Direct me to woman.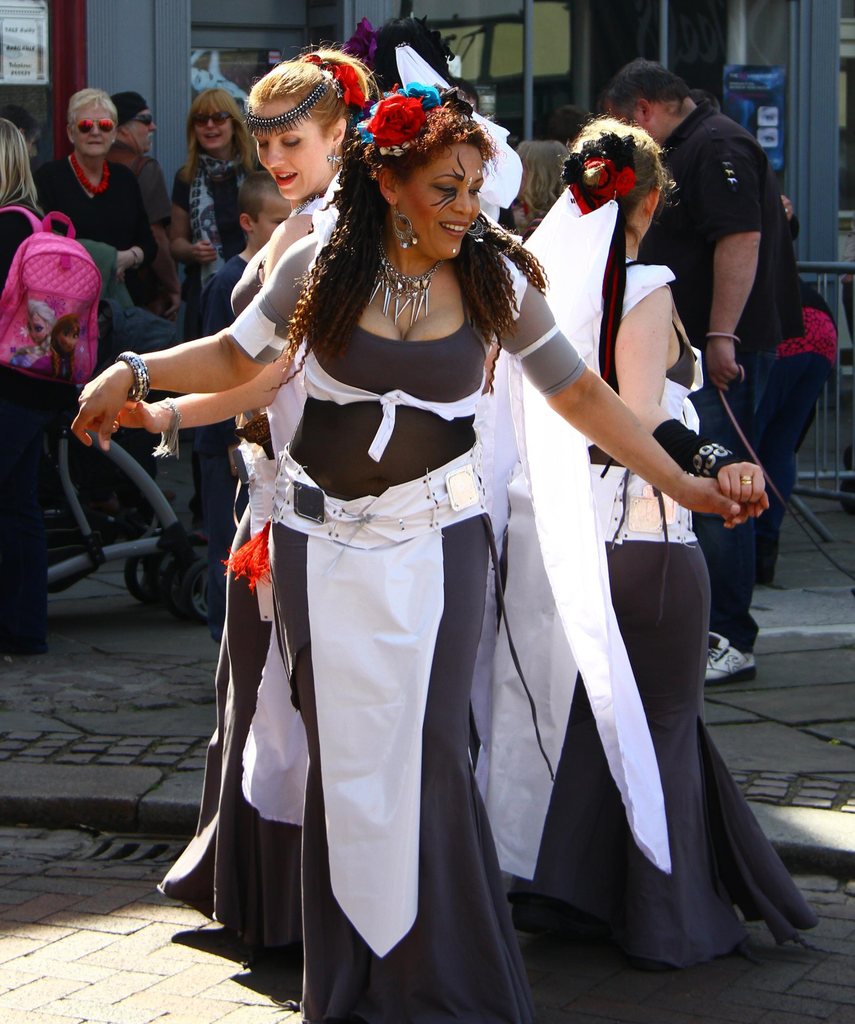
Direction: BBox(333, 42, 538, 887).
